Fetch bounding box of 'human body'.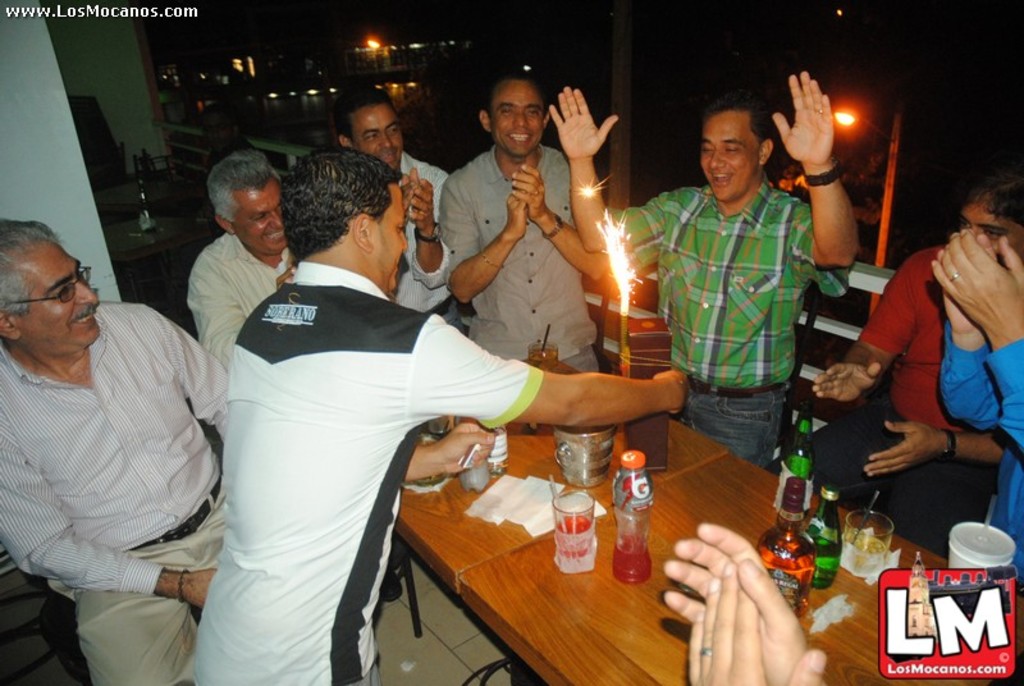
Bbox: bbox(780, 229, 1023, 548).
